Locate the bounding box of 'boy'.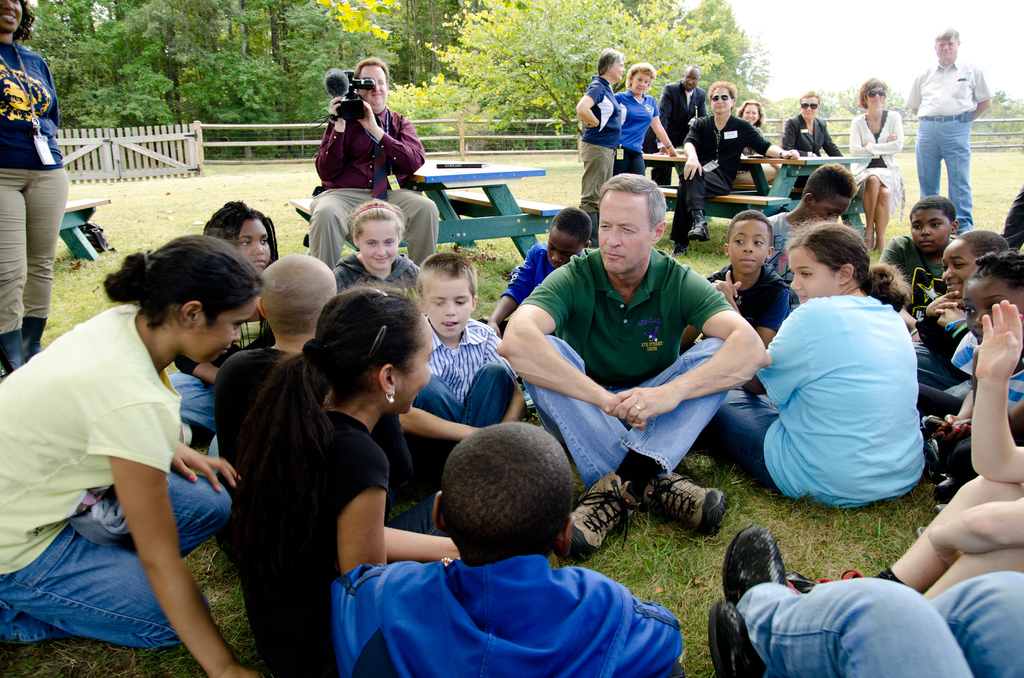
Bounding box: BBox(769, 159, 855, 286).
